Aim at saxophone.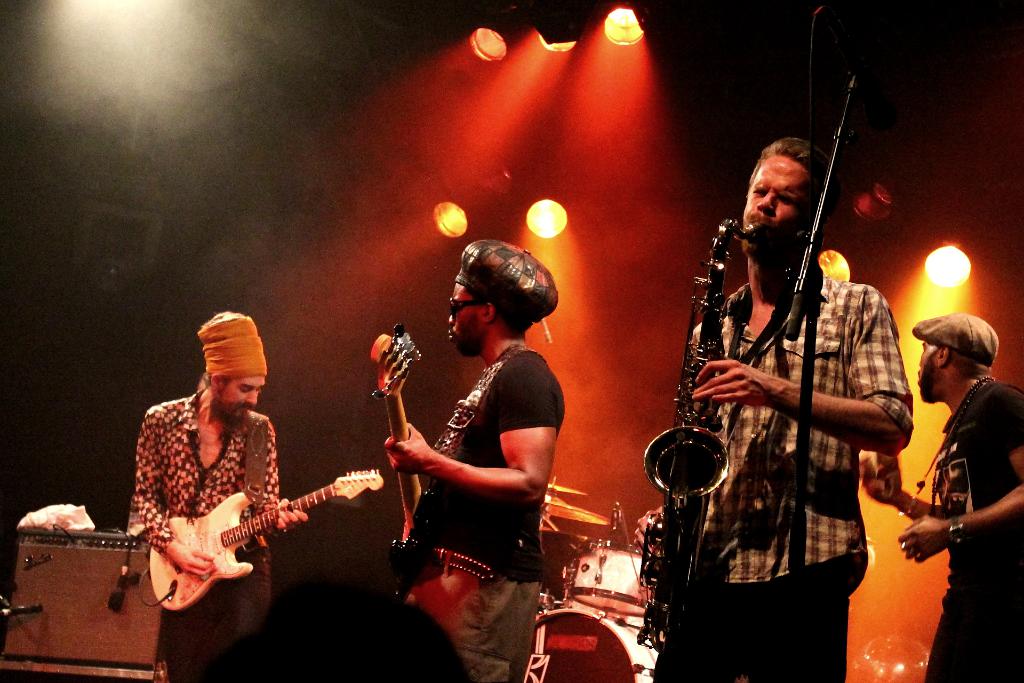
Aimed at <bbox>635, 215, 766, 664</bbox>.
